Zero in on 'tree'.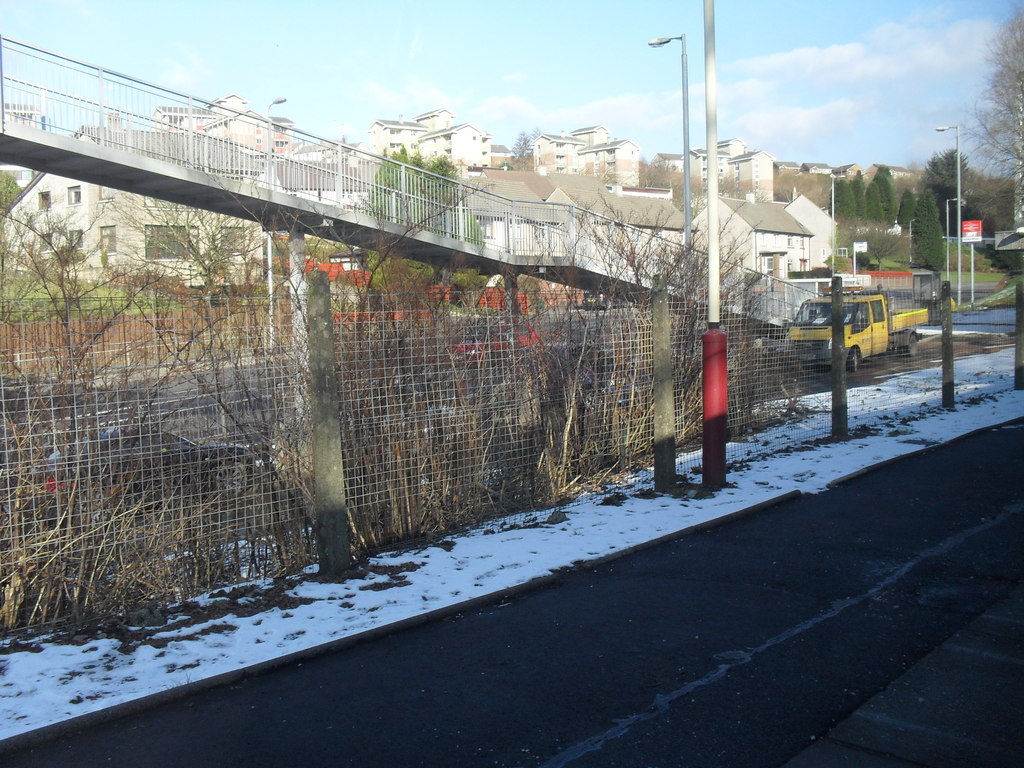
Zeroed in: locate(910, 177, 954, 274).
